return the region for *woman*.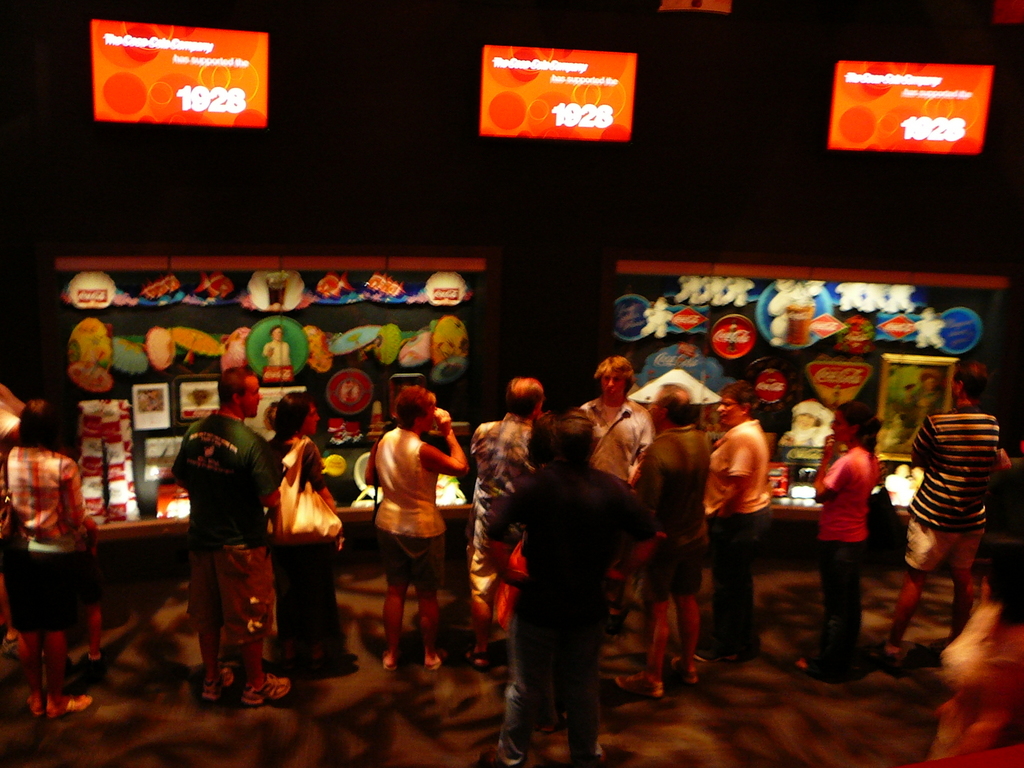
<region>8, 395, 102, 715</region>.
